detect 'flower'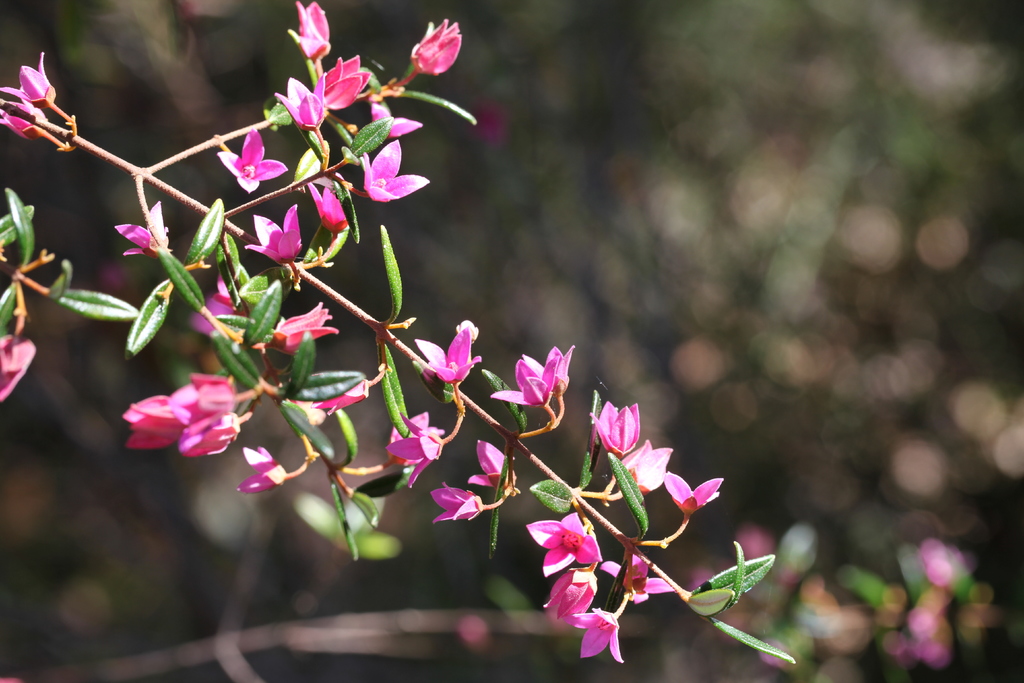
(519, 346, 573, 397)
